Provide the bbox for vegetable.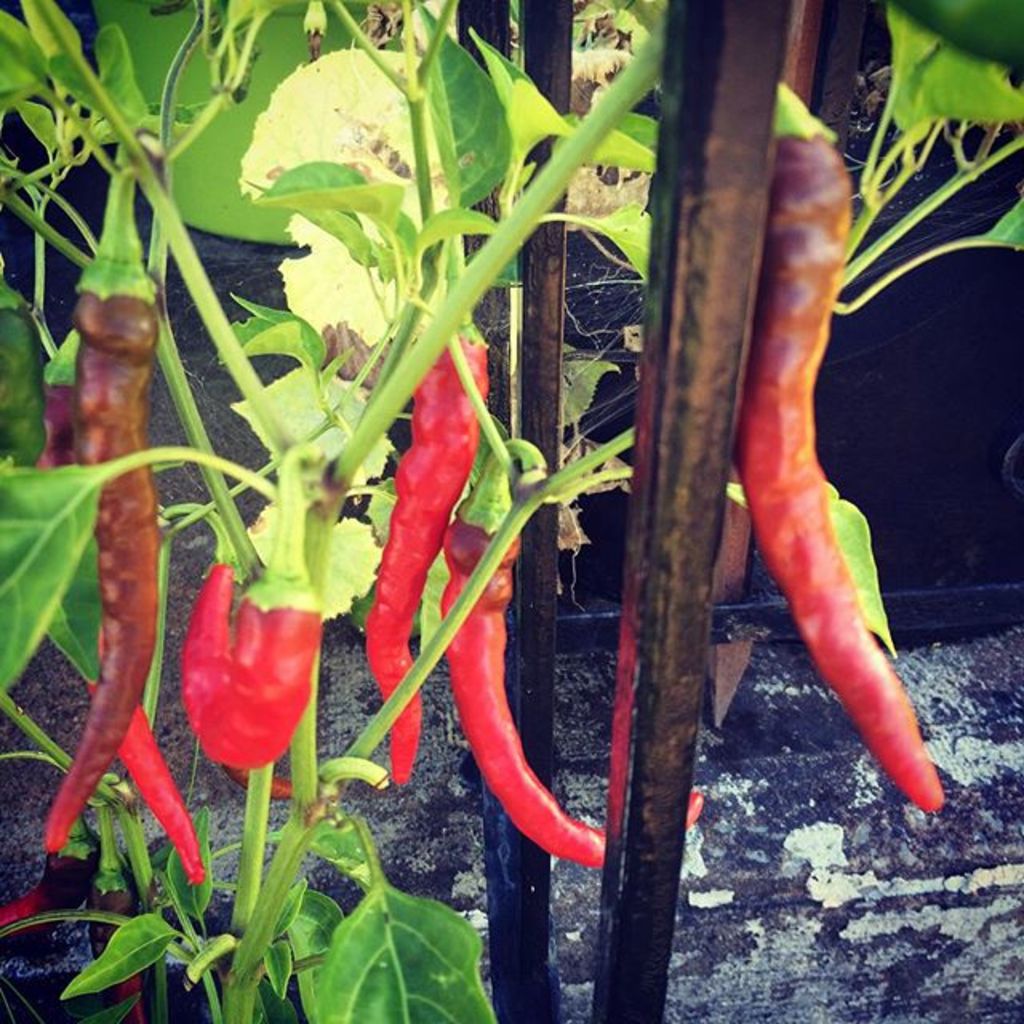
left=736, top=80, right=955, bottom=811.
